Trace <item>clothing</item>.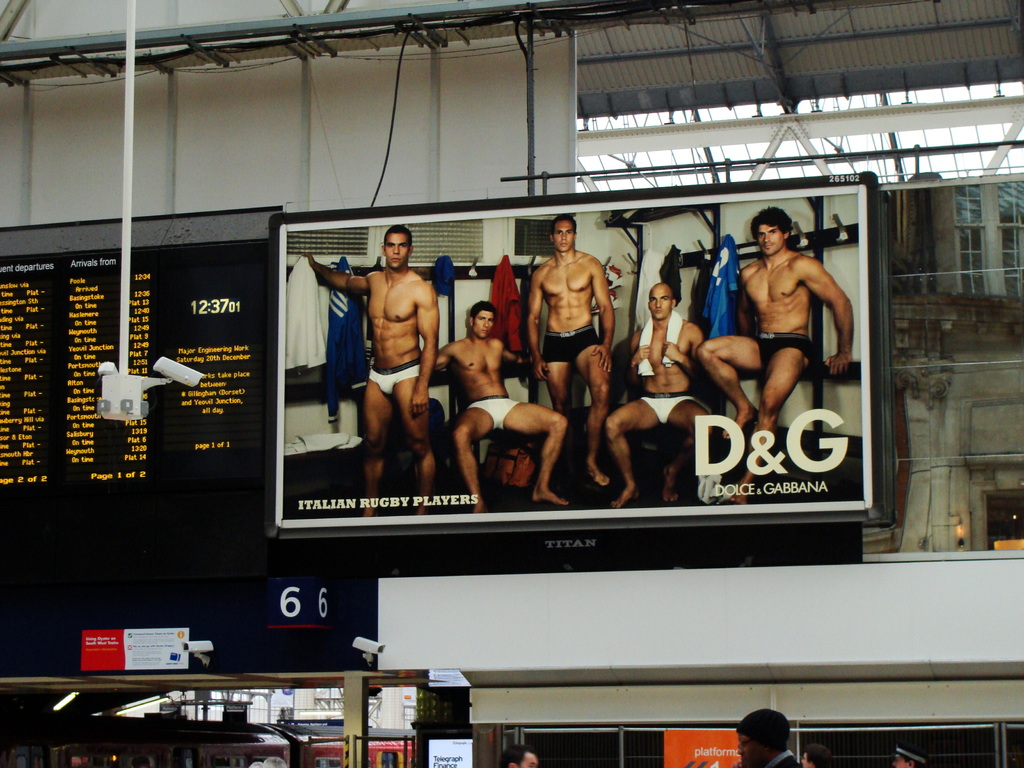
Traced to 641 392 695 422.
